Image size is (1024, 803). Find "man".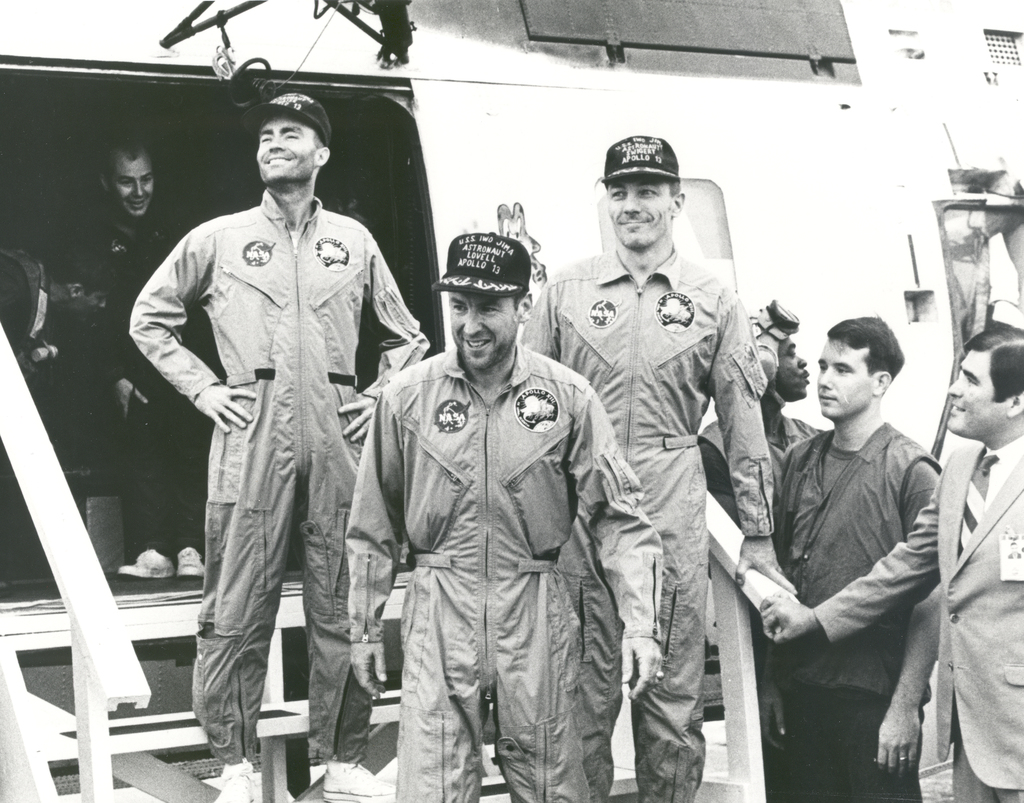
521:128:798:798.
